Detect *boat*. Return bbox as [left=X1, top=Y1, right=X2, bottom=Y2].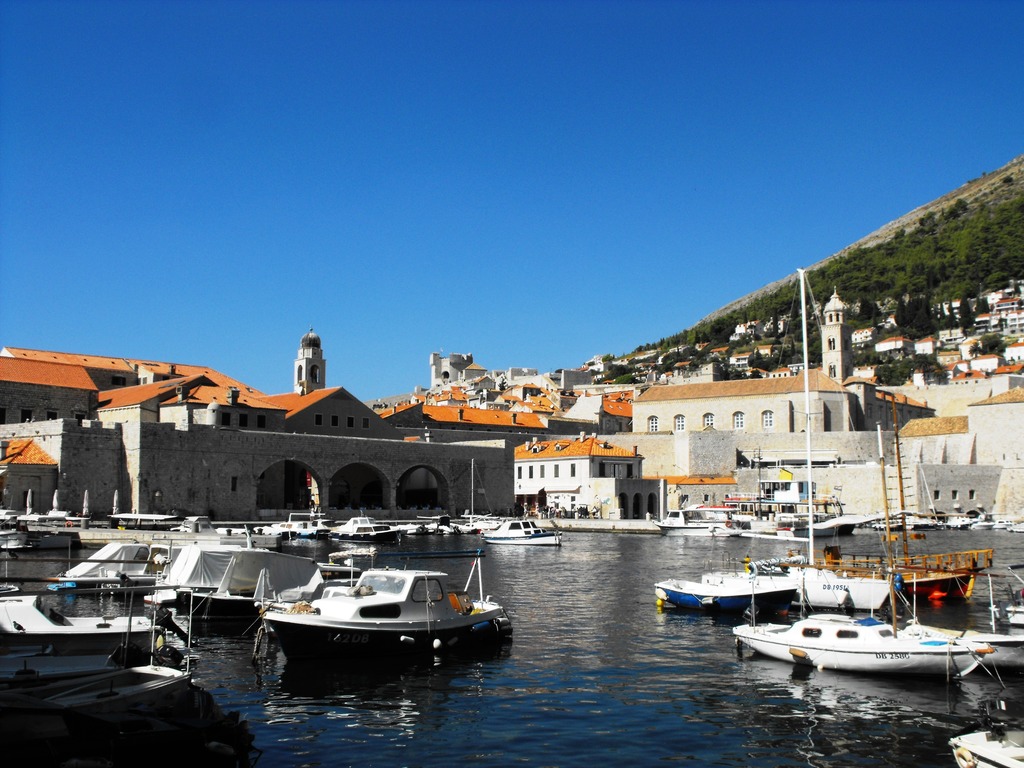
[left=952, top=696, right=1023, bottom=767].
